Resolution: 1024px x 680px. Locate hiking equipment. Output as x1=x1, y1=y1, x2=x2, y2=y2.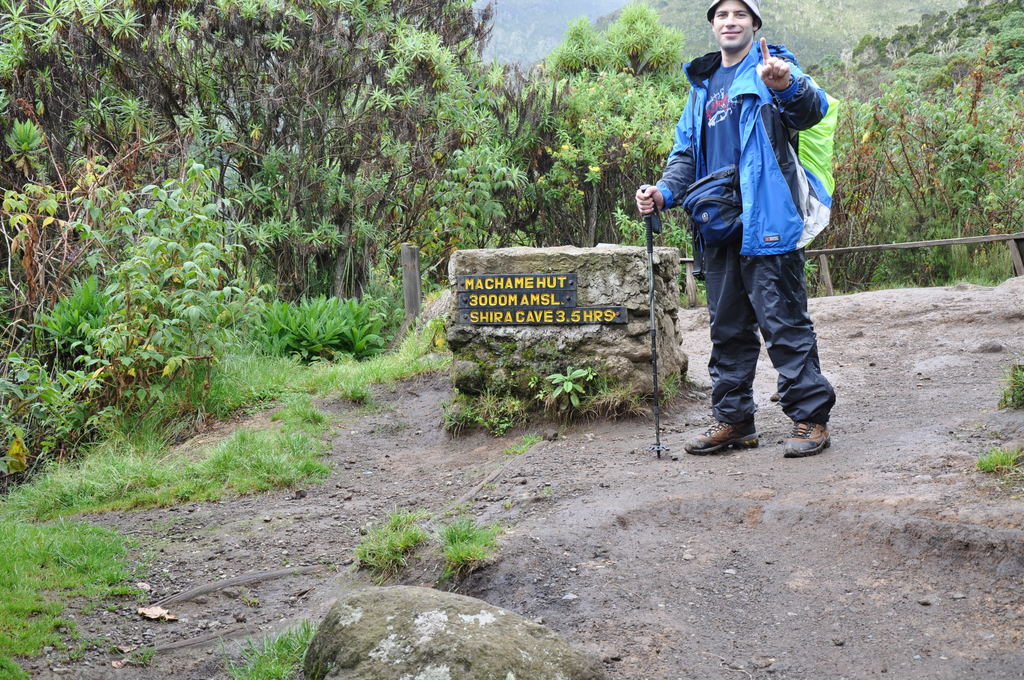
x1=685, y1=420, x2=755, y2=452.
